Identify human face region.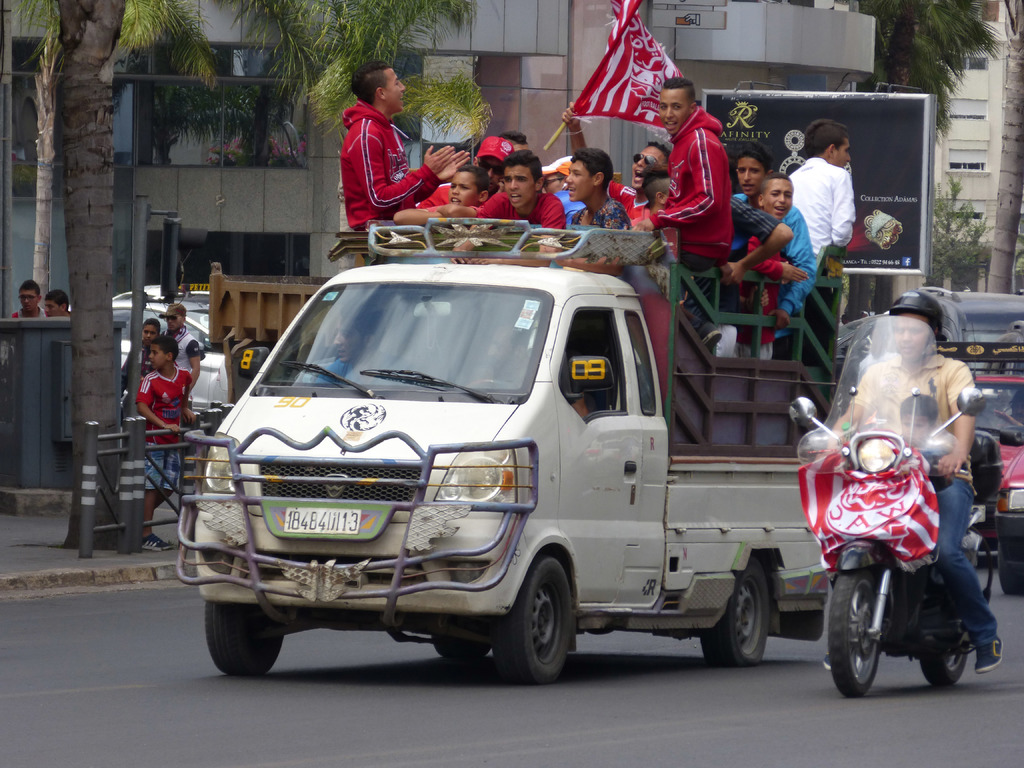
Region: crop(502, 164, 532, 207).
